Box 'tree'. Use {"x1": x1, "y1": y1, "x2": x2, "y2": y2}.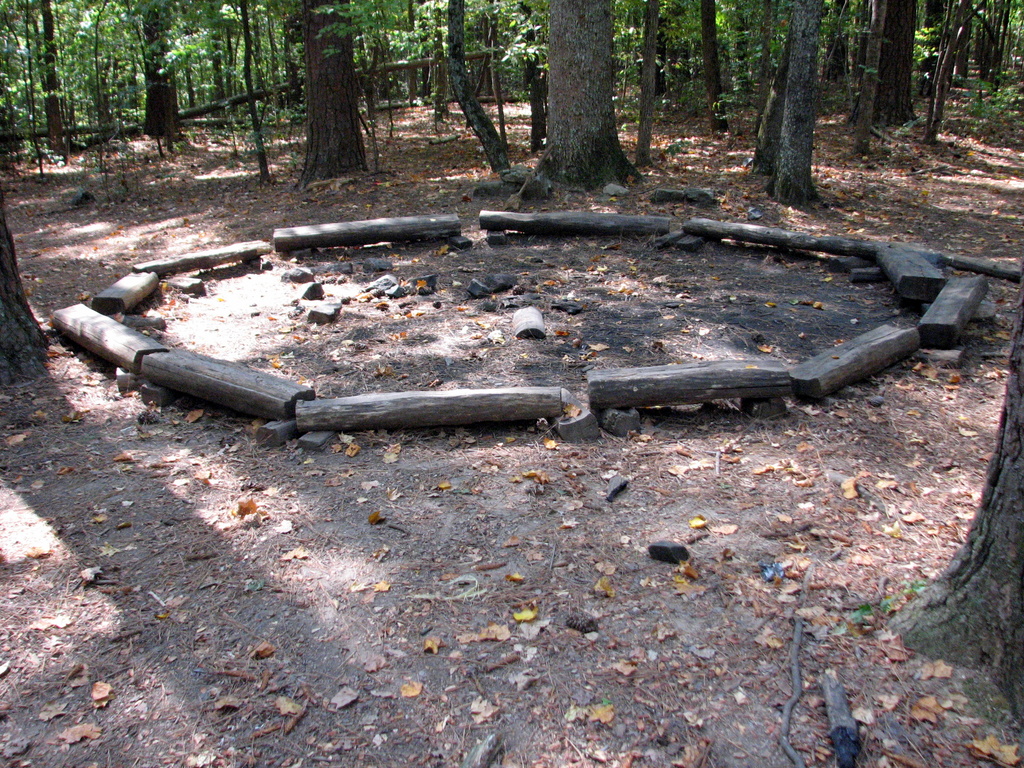
{"x1": 483, "y1": 3, "x2": 643, "y2": 191}.
